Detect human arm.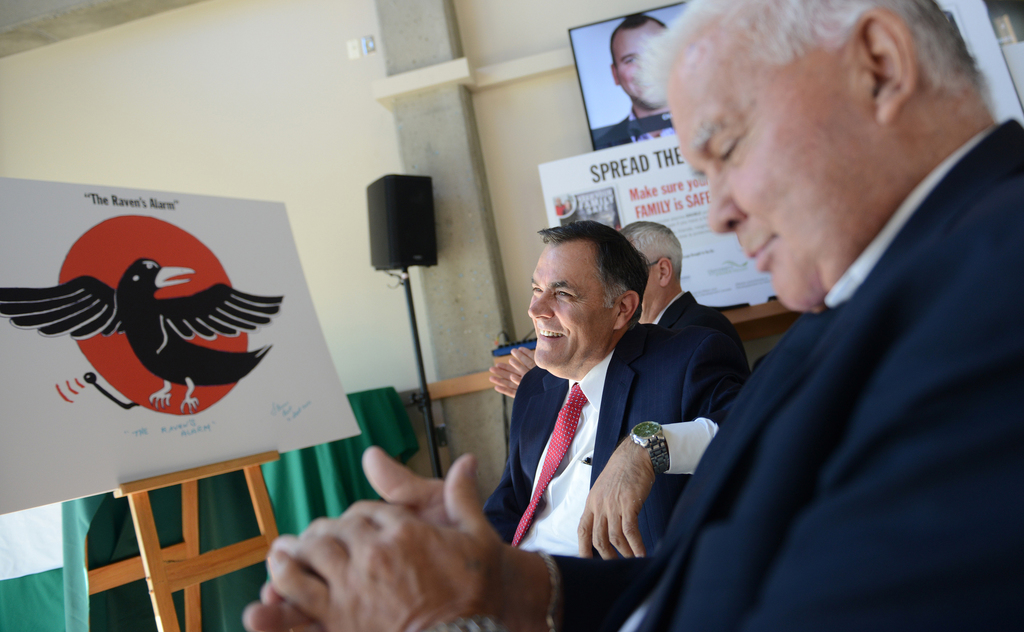
Detected at [481, 345, 513, 398].
